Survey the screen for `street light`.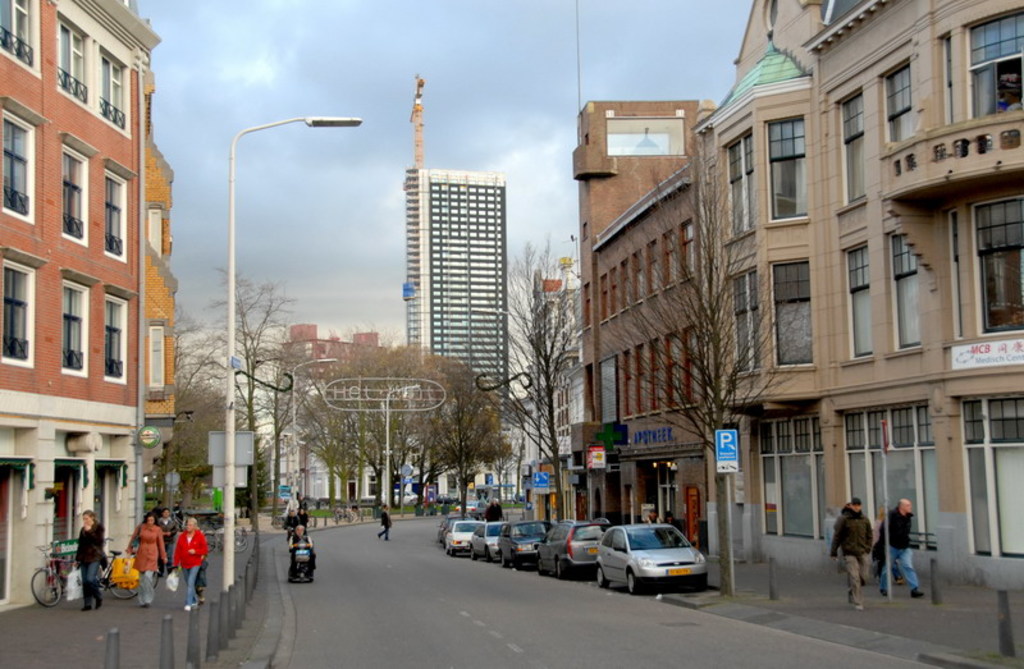
Survey found: 384,381,421,517.
